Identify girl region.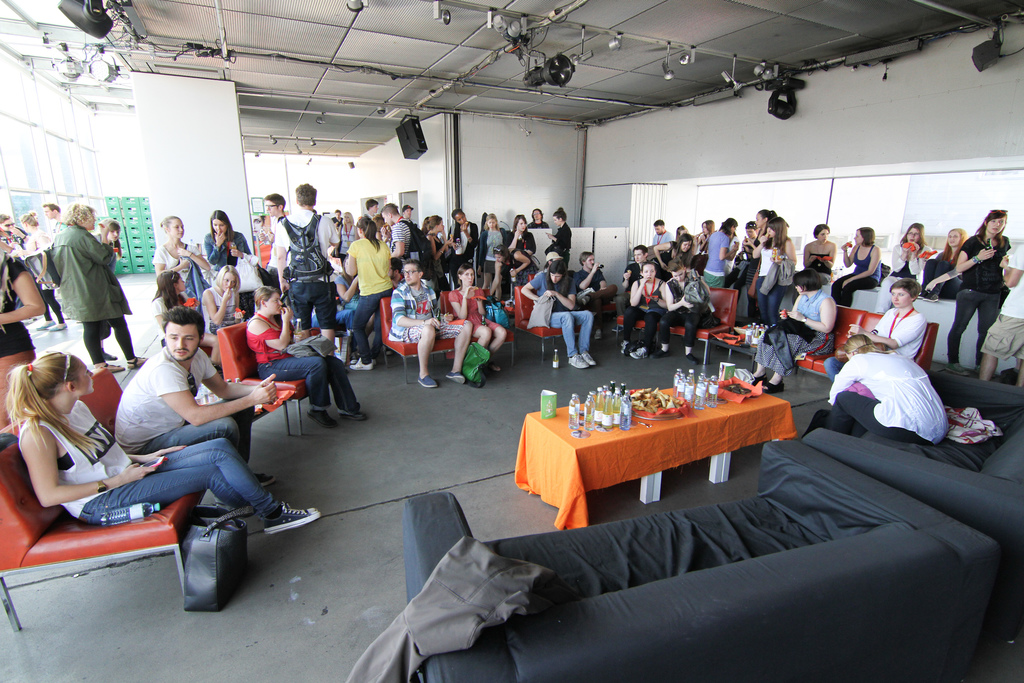
Region: box=[520, 260, 596, 369].
